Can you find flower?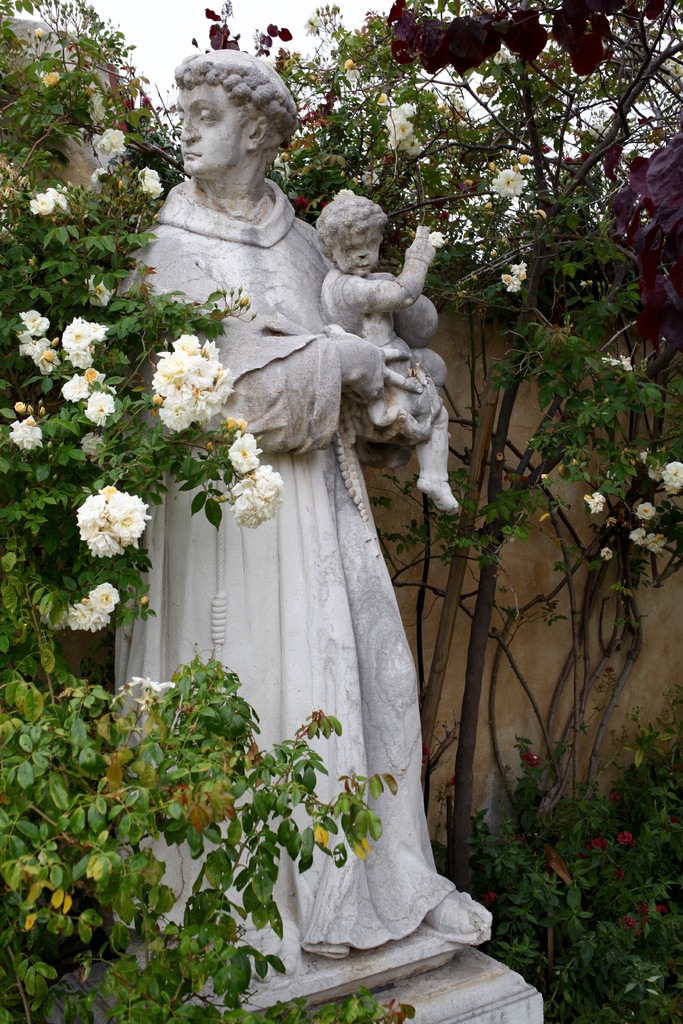
Yes, bounding box: crop(497, 253, 534, 295).
